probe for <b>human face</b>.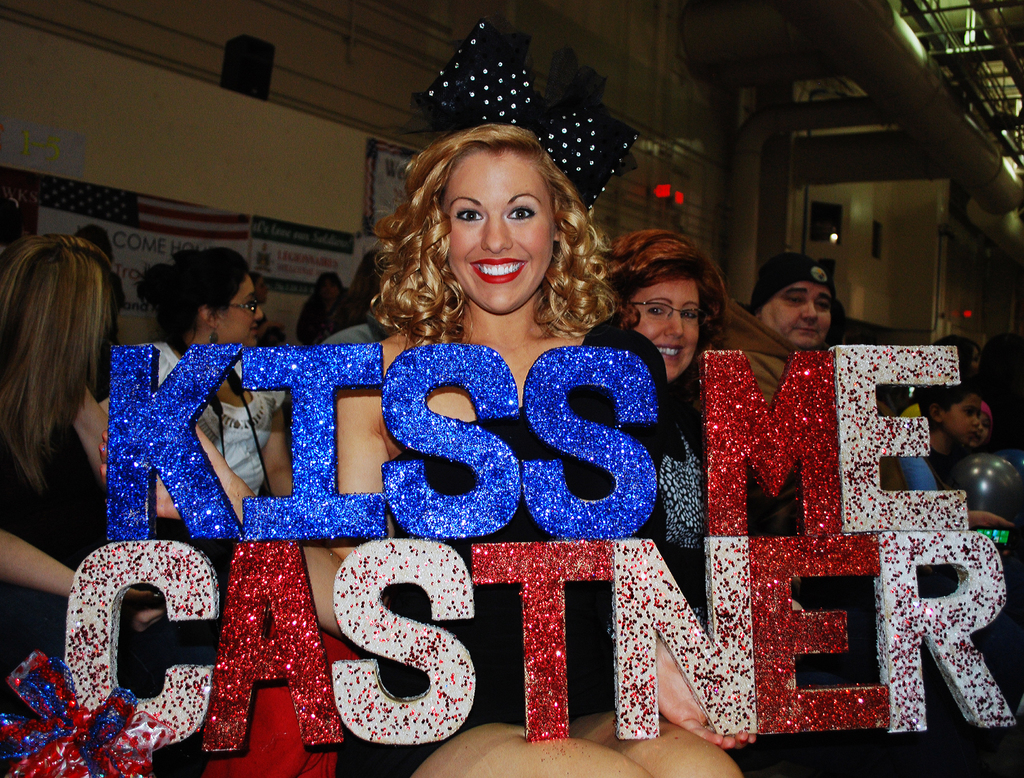
Probe result: 444:148:556:315.
